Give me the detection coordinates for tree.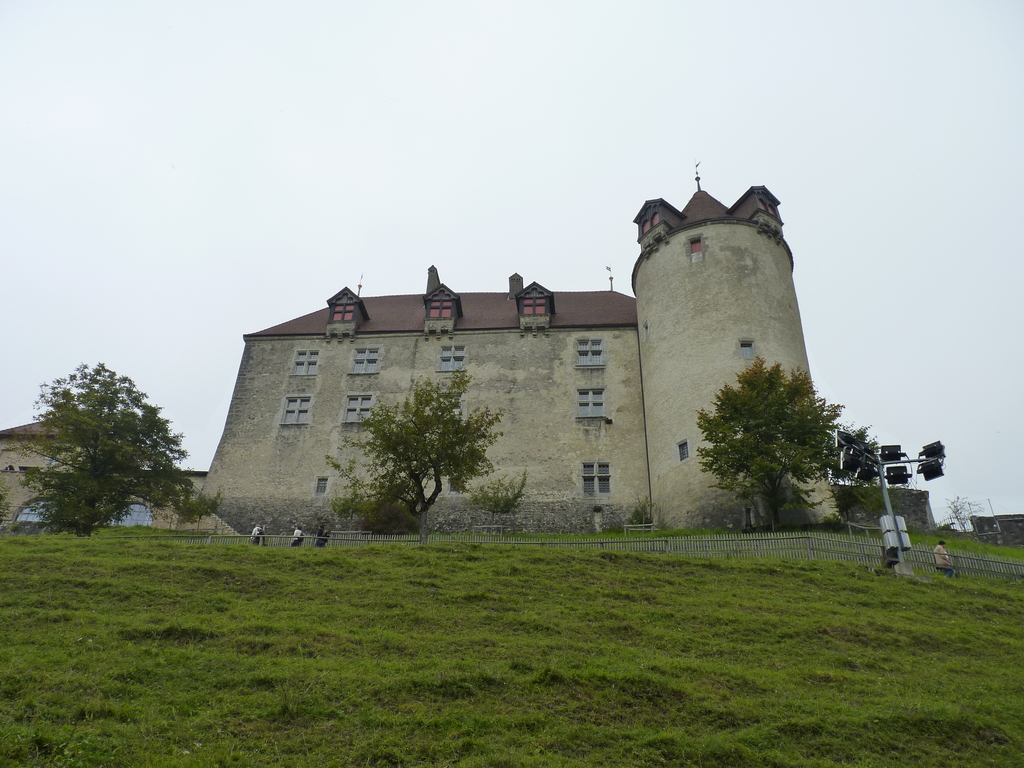
x1=332 y1=369 x2=511 y2=545.
